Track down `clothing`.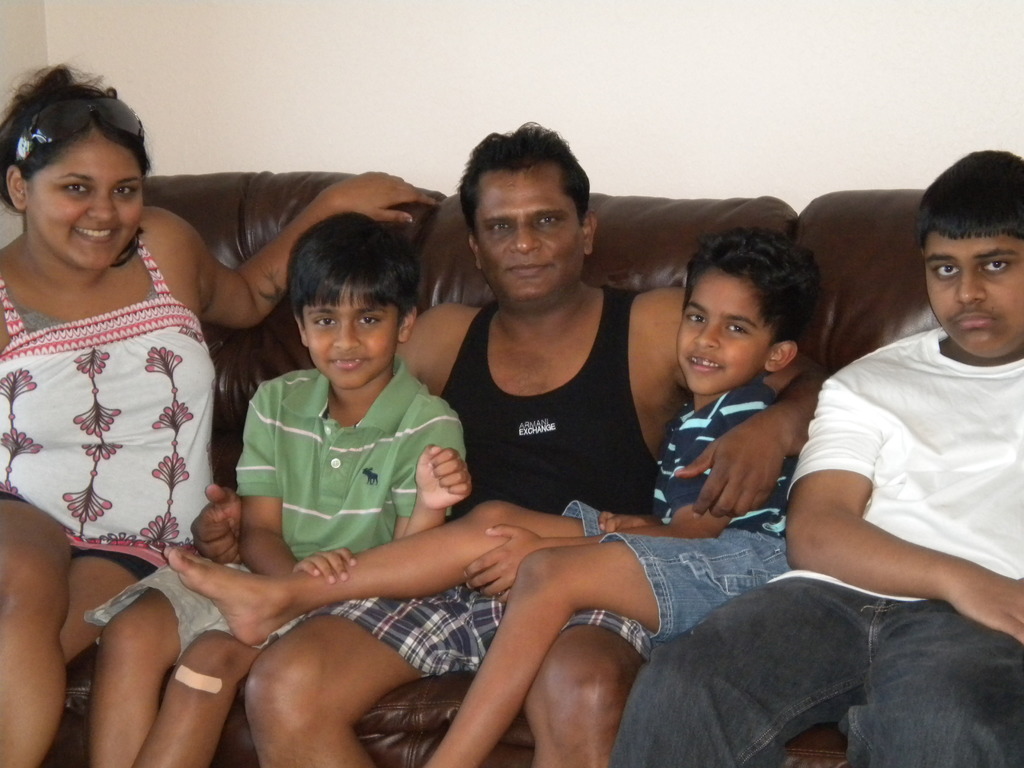
Tracked to 563, 375, 790, 644.
